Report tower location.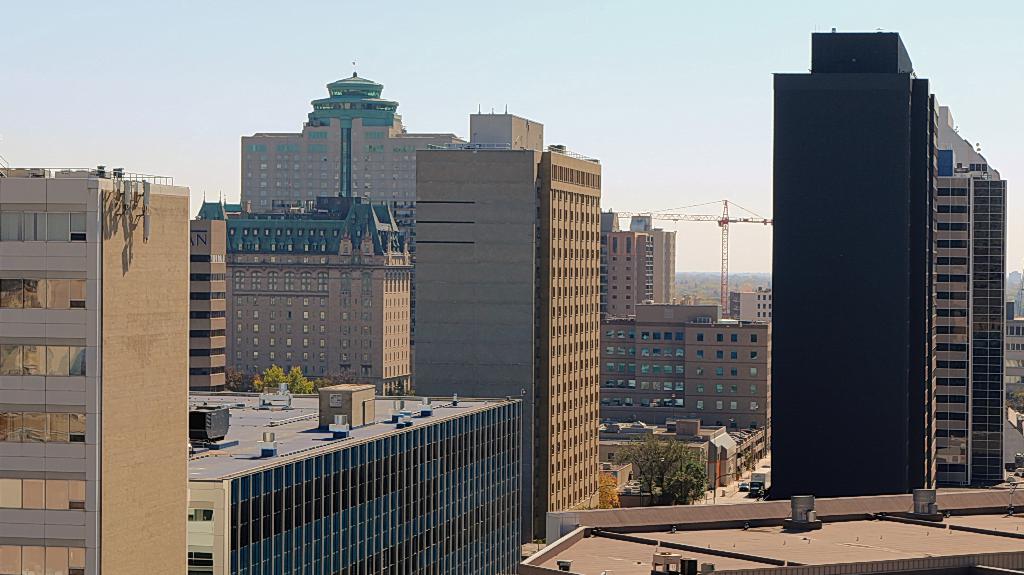
Report: BBox(240, 69, 465, 211).
